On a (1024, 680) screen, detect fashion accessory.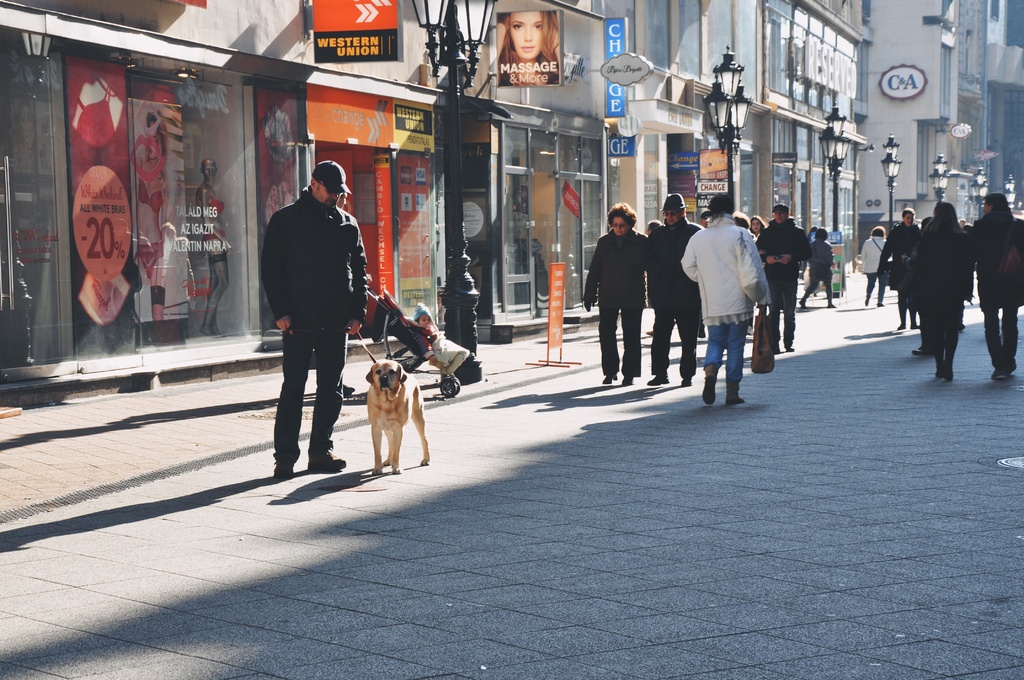
locate(681, 376, 692, 385).
